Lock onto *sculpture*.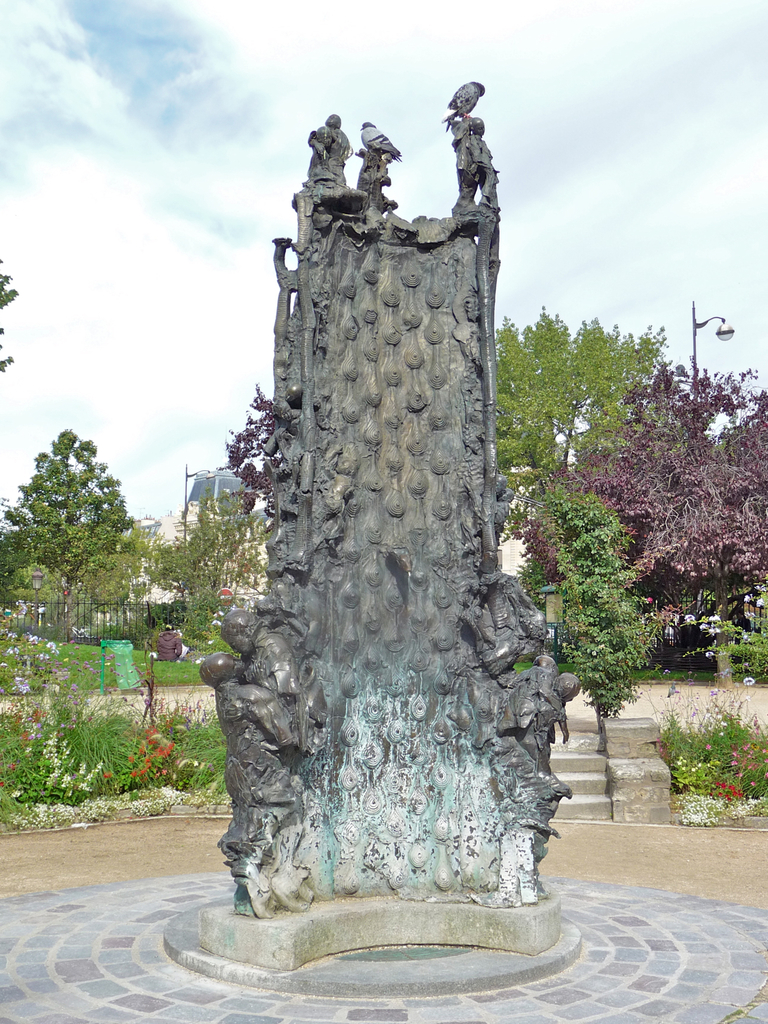
Locked: Rect(199, 644, 292, 803).
